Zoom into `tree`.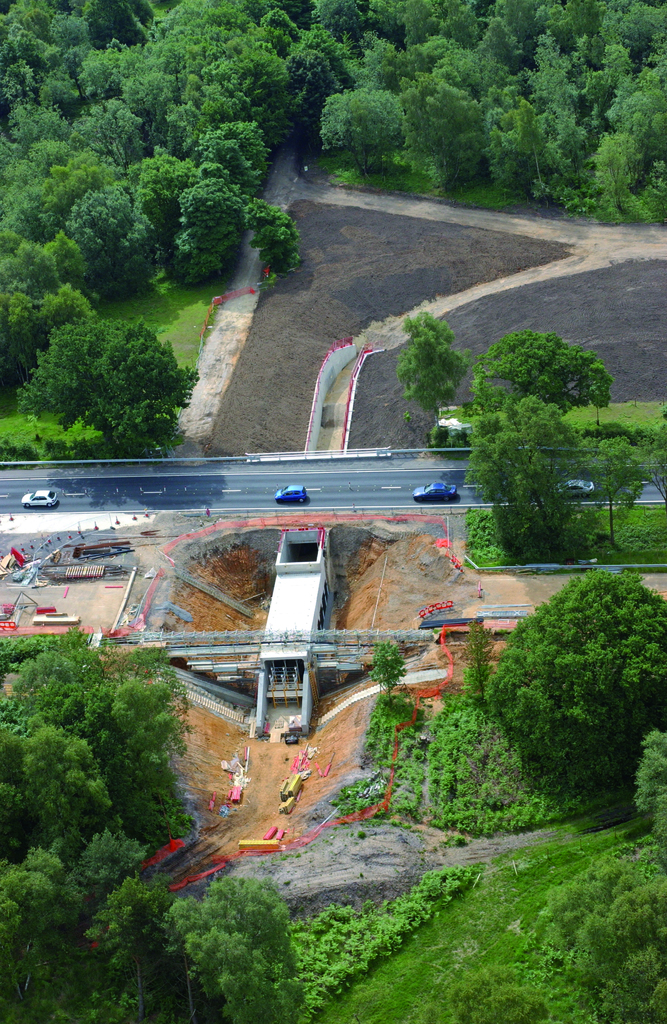
Zoom target: bbox=(459, 560, 666, 824).
